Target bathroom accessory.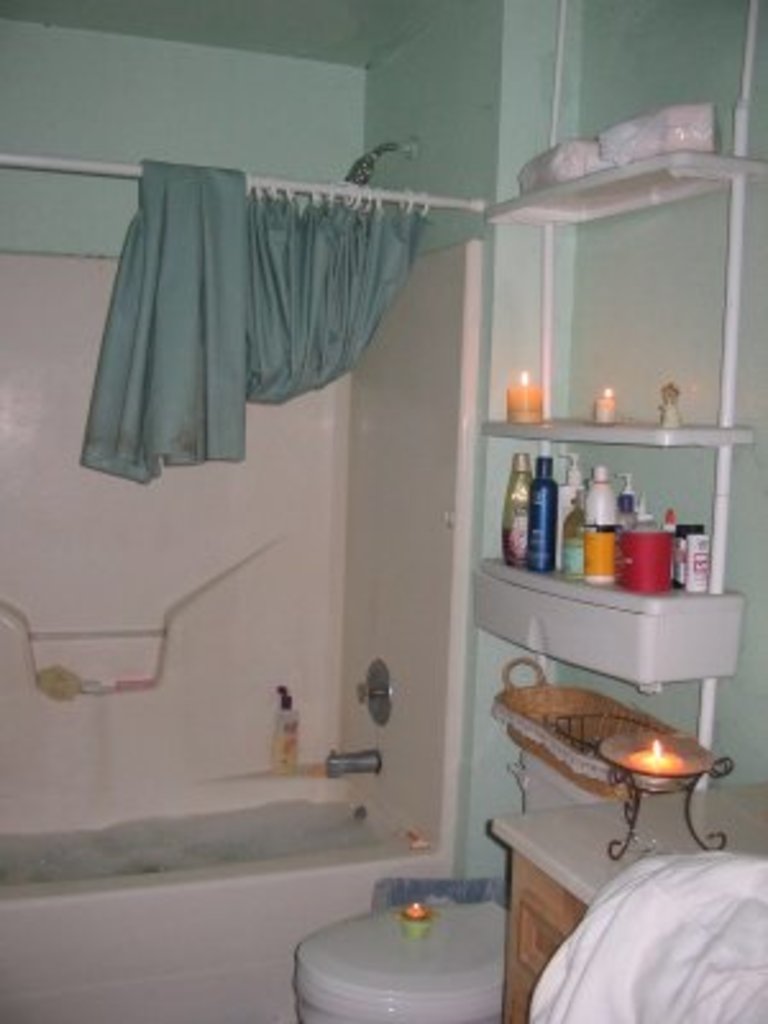
Target region: (343,138,425,189).
